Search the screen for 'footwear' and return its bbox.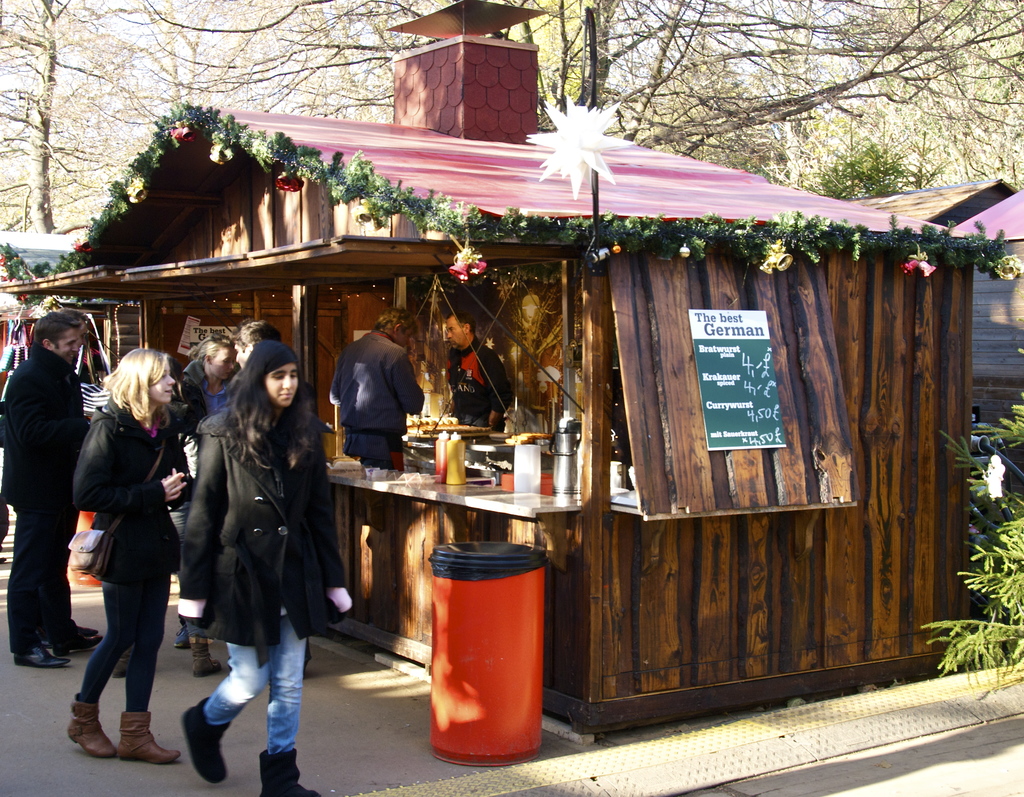
Found: select_region(173, 627, 189, 650).
